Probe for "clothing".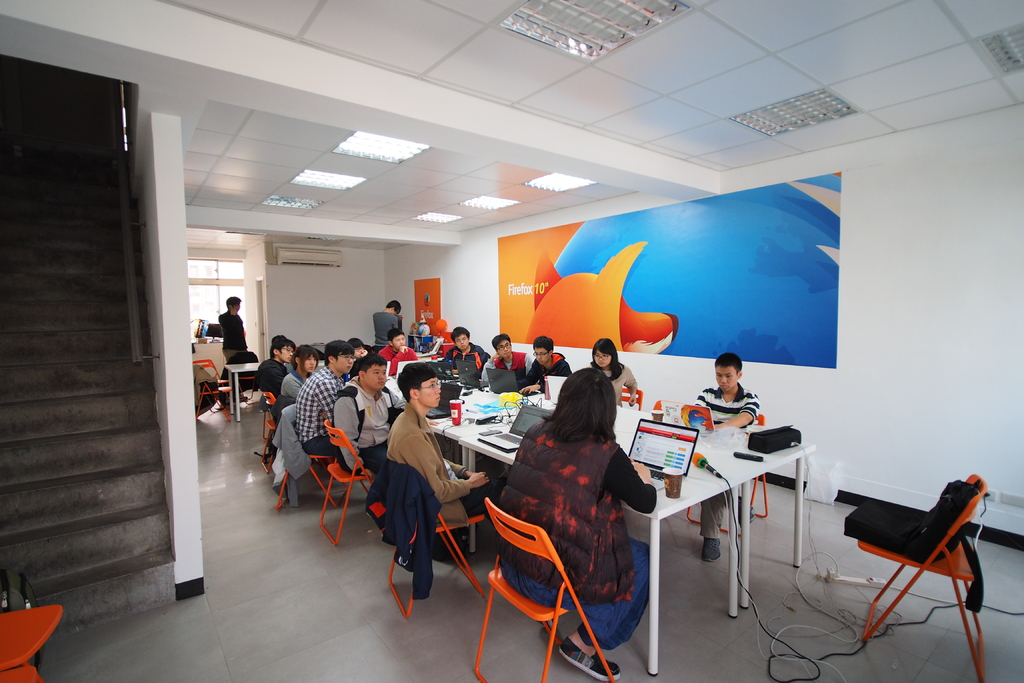
Probe result: pyautogui.locateOnScreen(443, 343, 489, 383).
